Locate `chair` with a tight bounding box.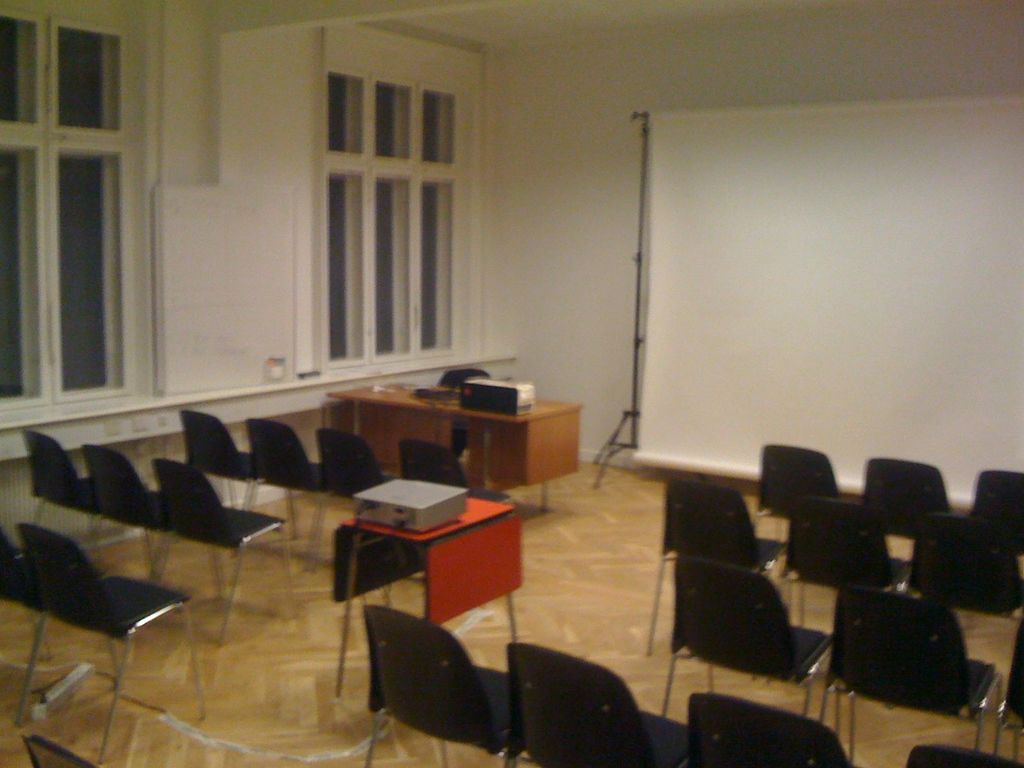
pyautogui.locateOnScreen(911, 517, 1023, 607).
